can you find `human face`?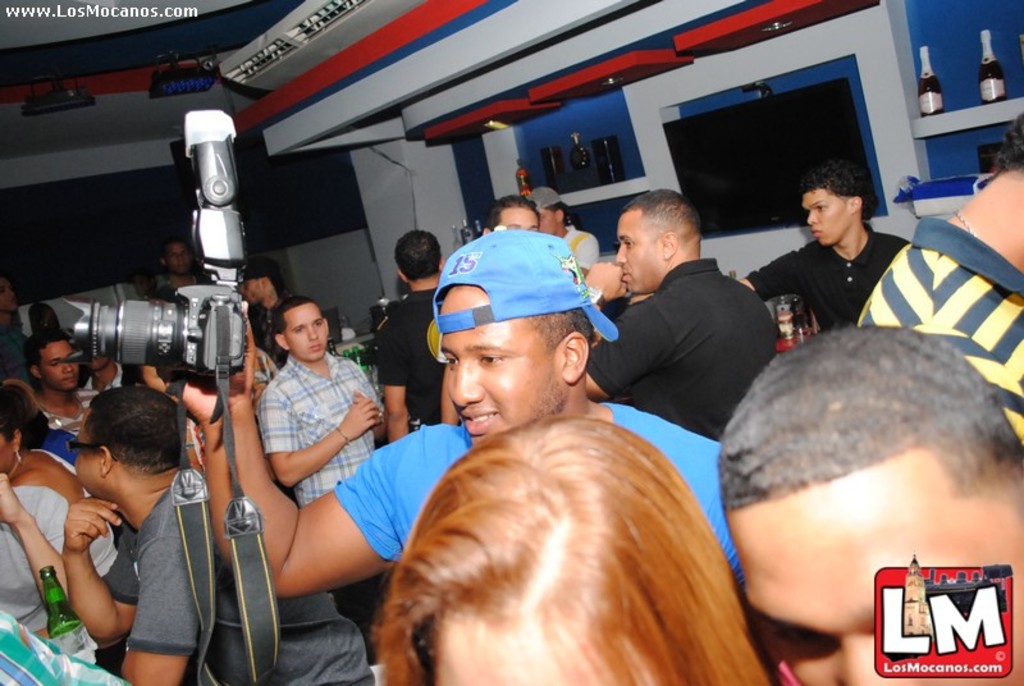
Yes, bounding box: bbox=[543, 210, 558, 232].
